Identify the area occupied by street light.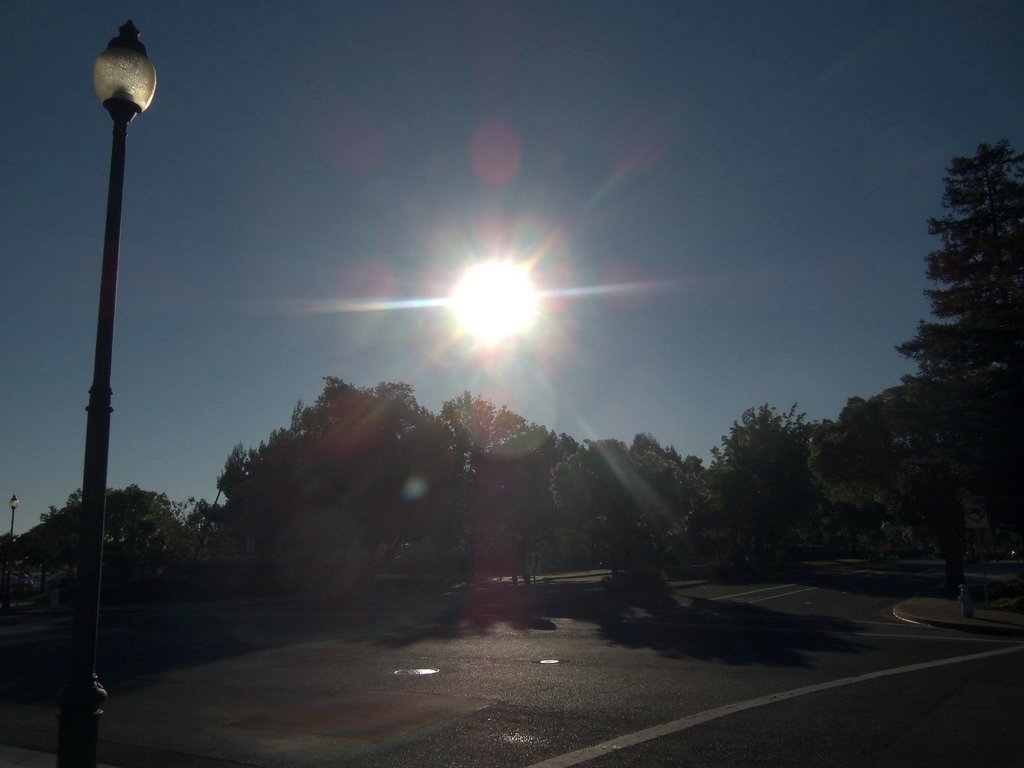
Area: <box>8,493,22,547</box>.
